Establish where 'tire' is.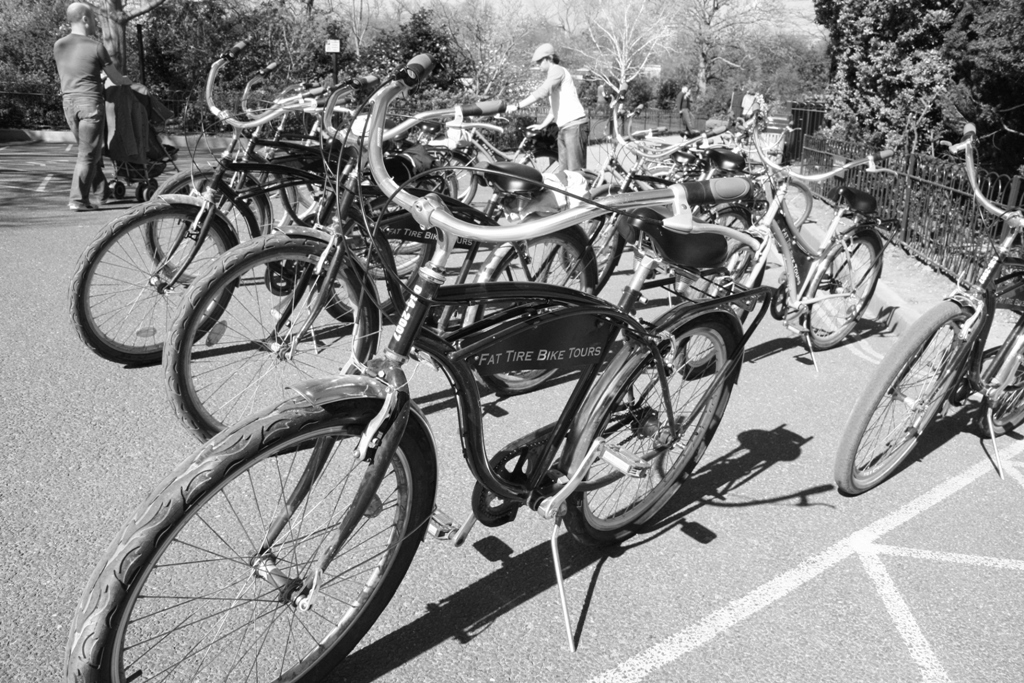
Established at BBox(324, 220, 436, 322).
